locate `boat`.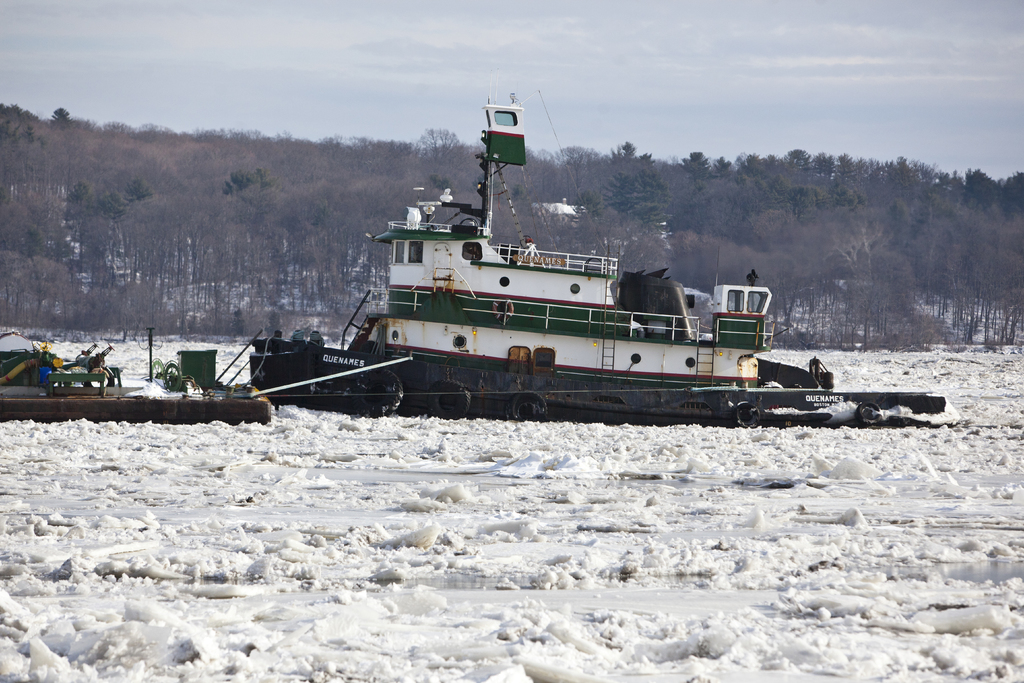
Bounding box: pyautogui.locateOnScreen(0, 336, 270, 418).
